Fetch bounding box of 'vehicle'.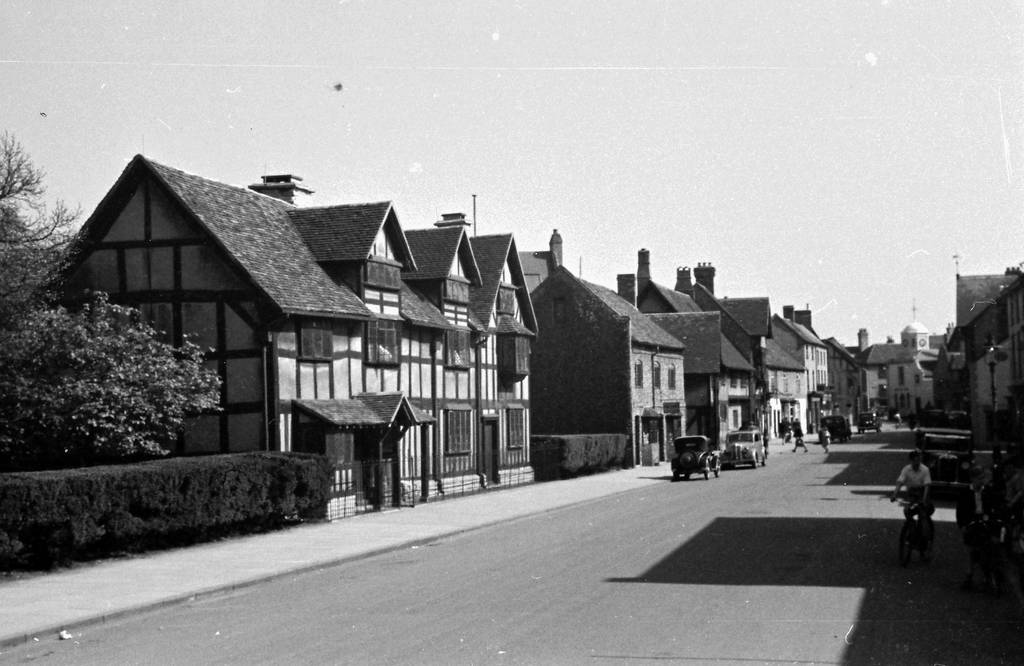
Bbox: [x1=886, y1=467, x2=1023, y2=540].
